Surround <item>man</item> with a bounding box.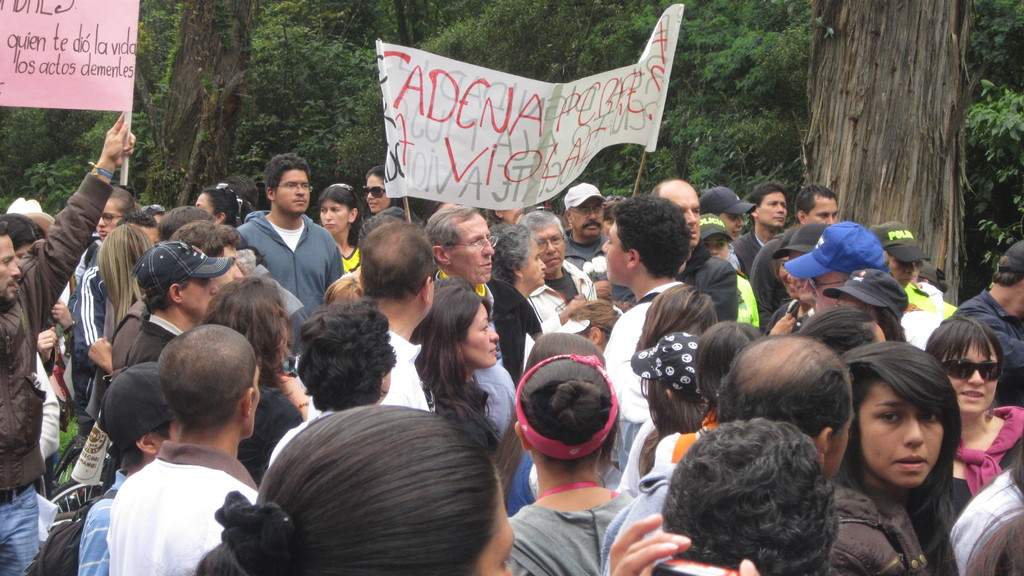
0:109:136:575.
